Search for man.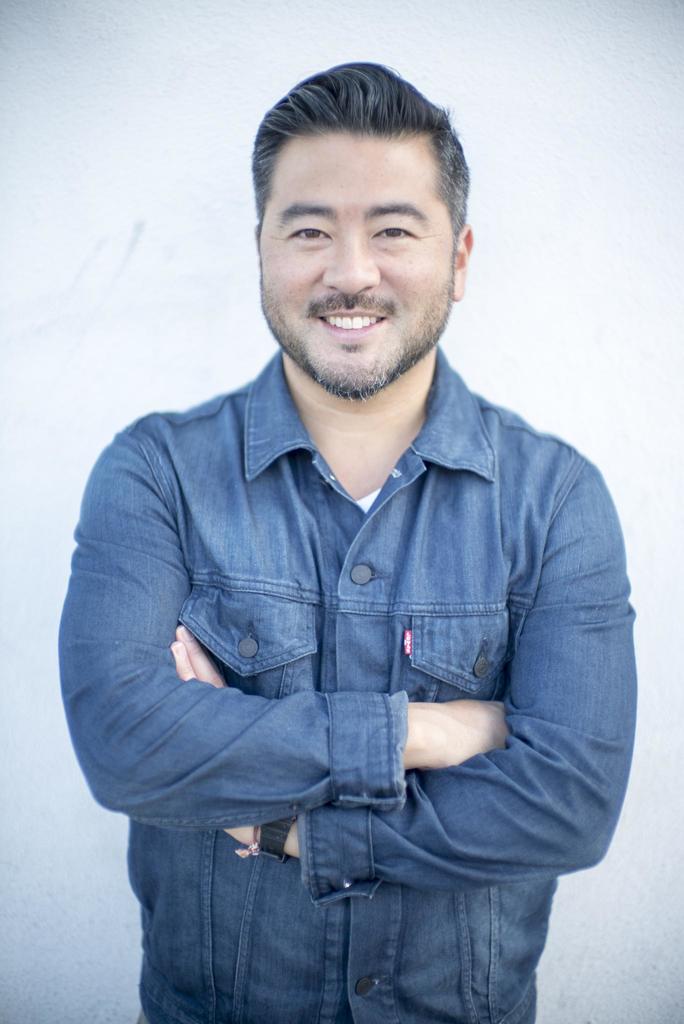
Found at {"x1": 29, "y1": 49, "x2": 660, "y2": 1023}.
